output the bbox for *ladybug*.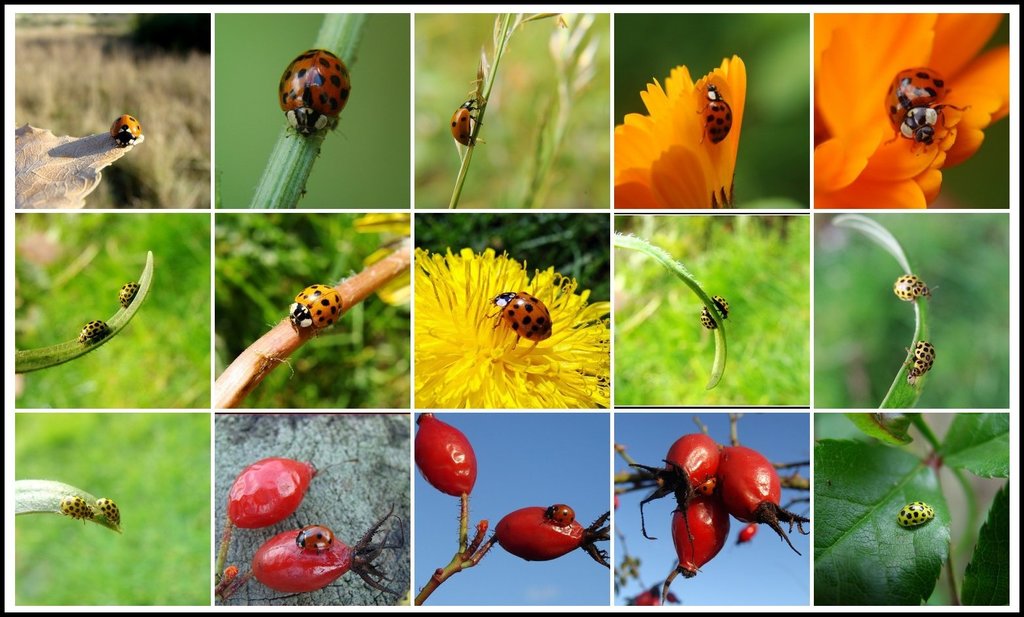
[890,271,943,301].
